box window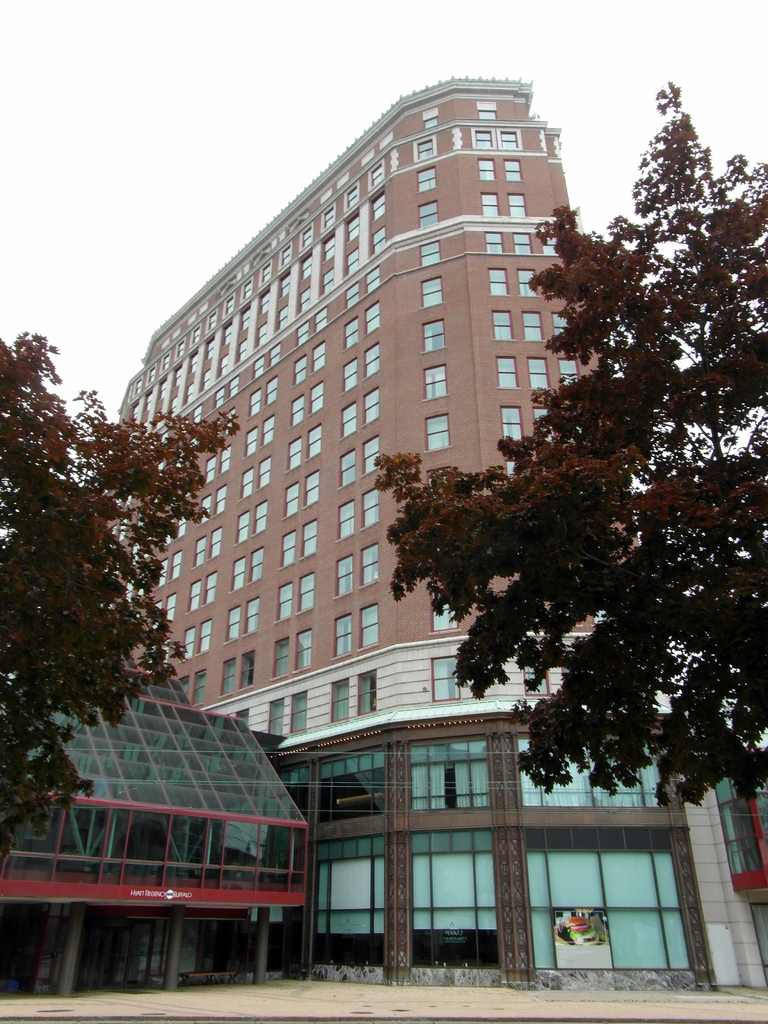
<bbox>269, 634, 291, 679</bbox>
